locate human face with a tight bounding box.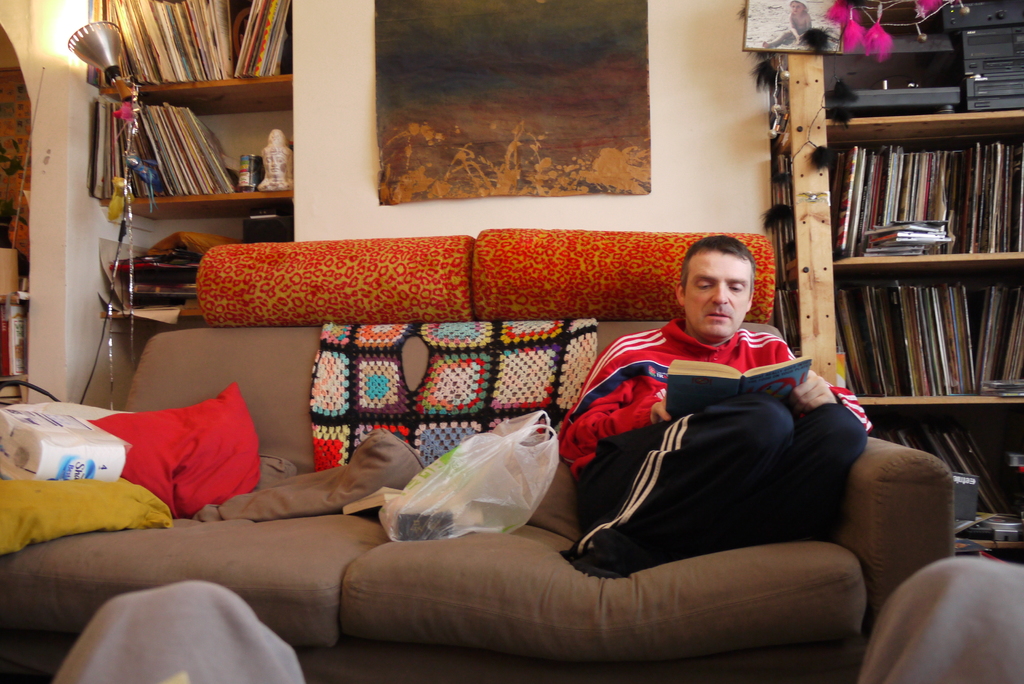
687:257:746:338.
